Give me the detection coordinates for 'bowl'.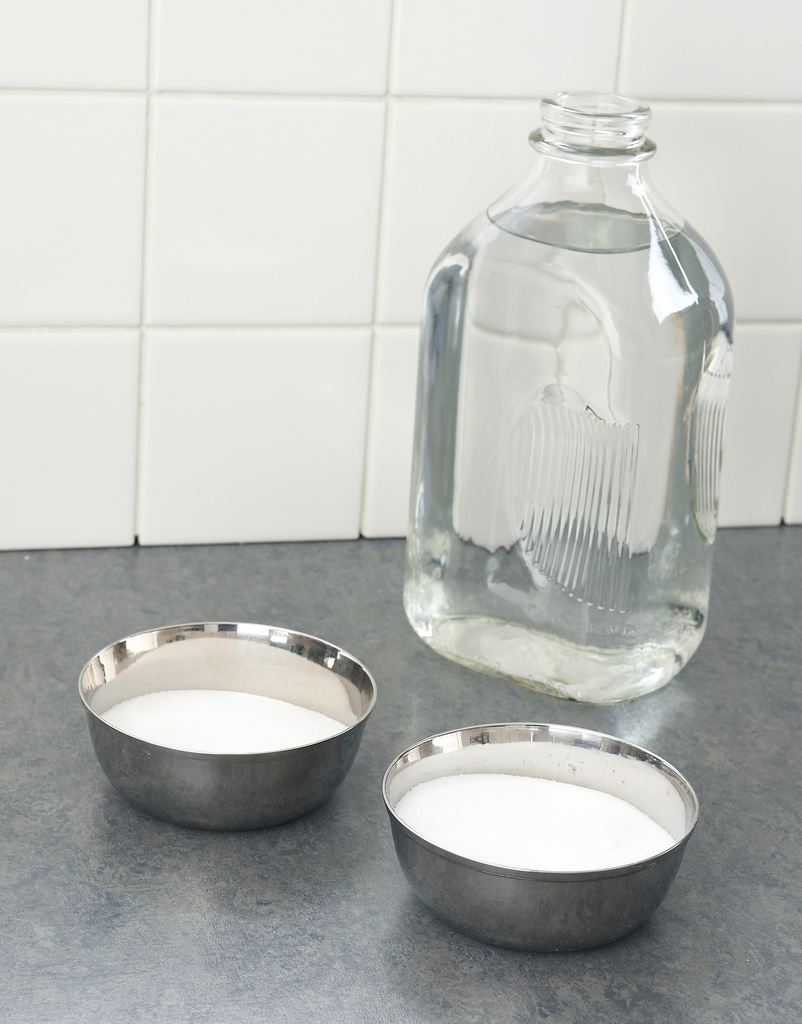
locate(76, 624, 374, 837).
